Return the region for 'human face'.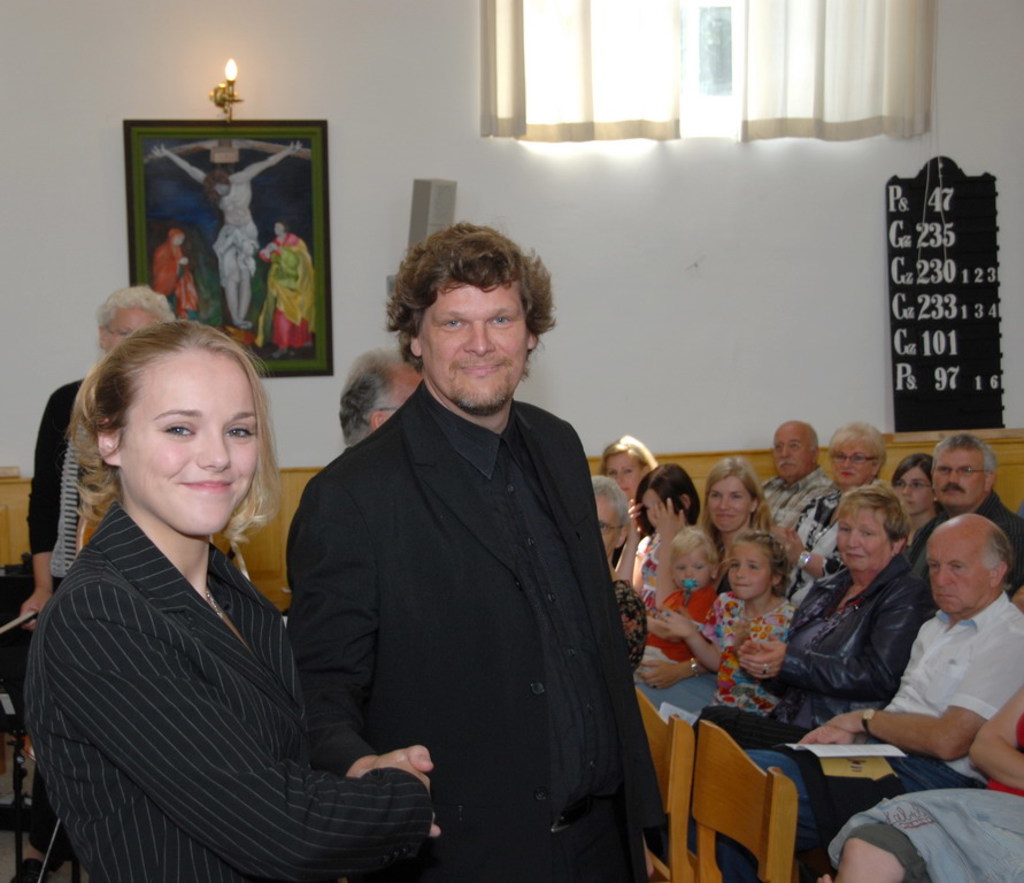
left=726, top=539, right=775, bottom=594.
